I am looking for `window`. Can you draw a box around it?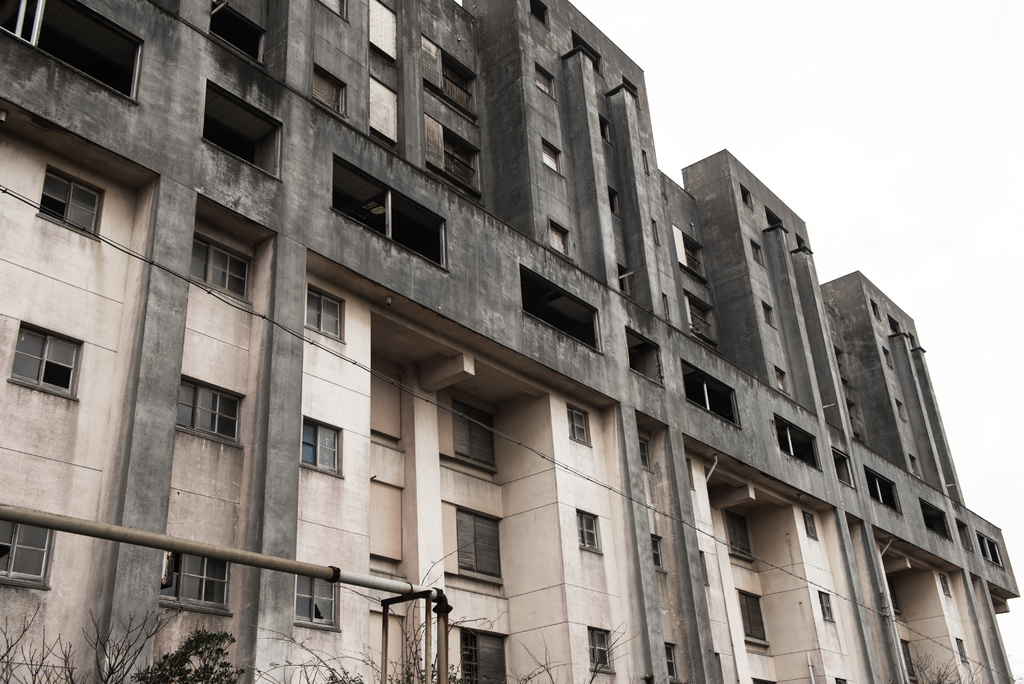
Sure, the bounding box is region(192, 233, 253, 304).
